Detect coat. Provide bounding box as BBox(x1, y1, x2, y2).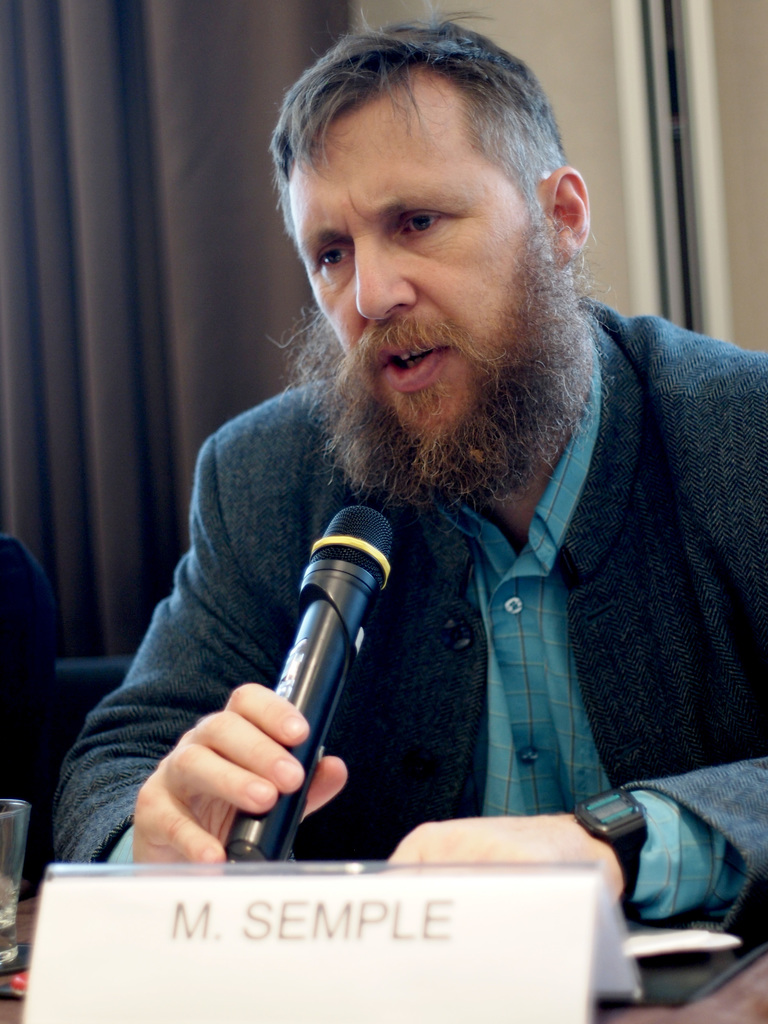
BBox(52, 296, 767, 935).
